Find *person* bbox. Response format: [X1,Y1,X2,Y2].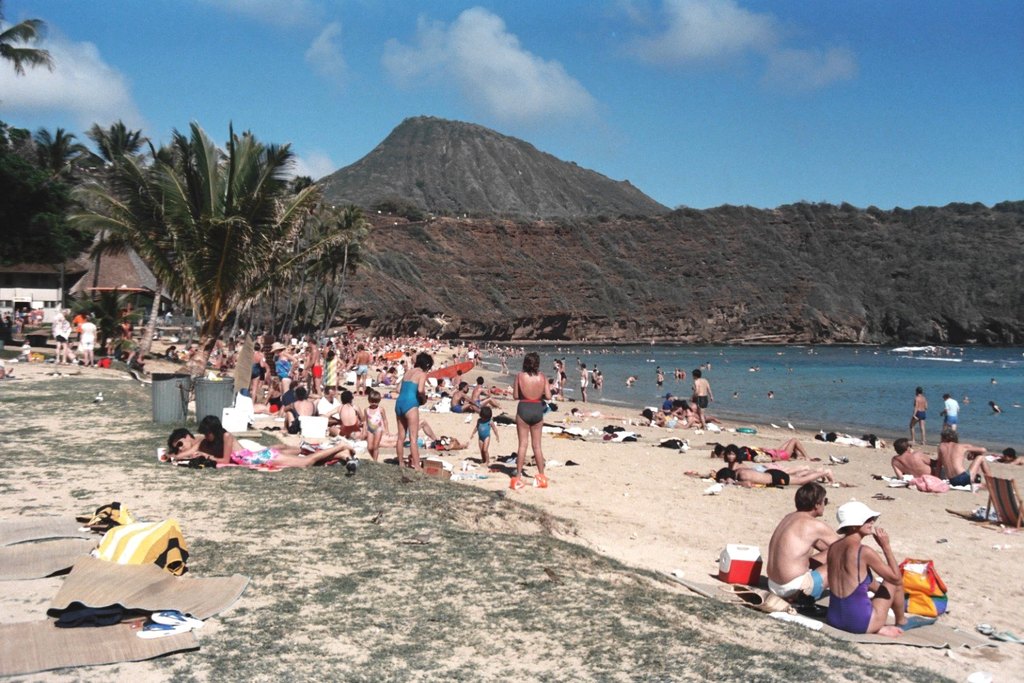
[909,388,927,436].
